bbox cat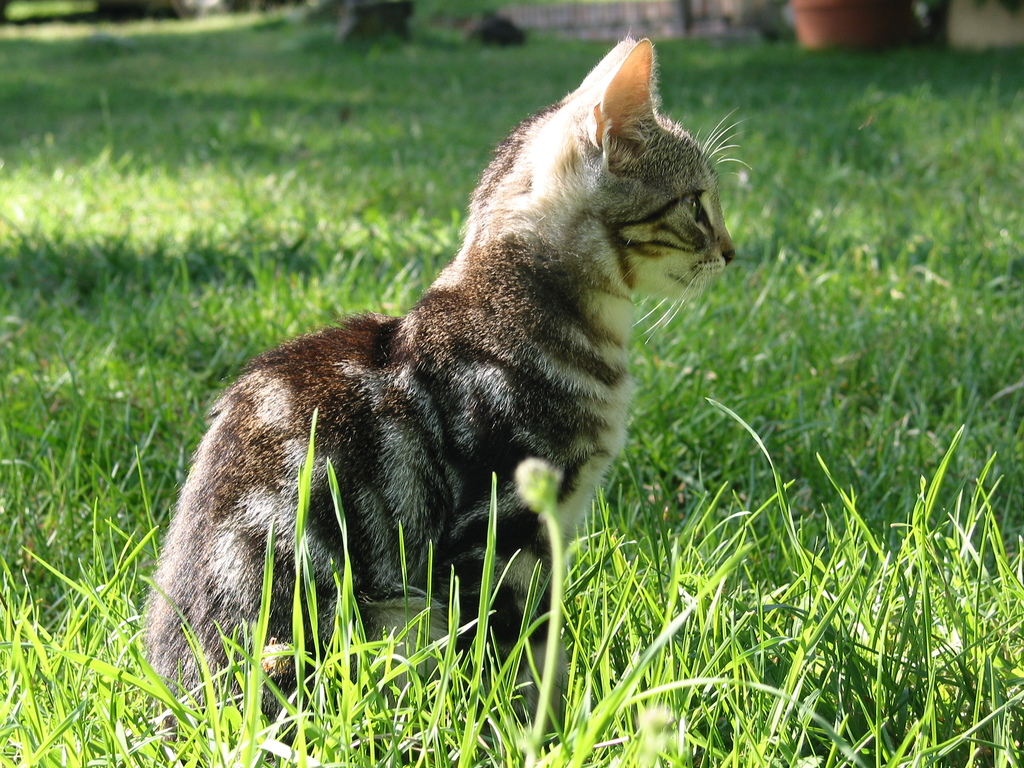
rect(136, 31, 755, 764)
